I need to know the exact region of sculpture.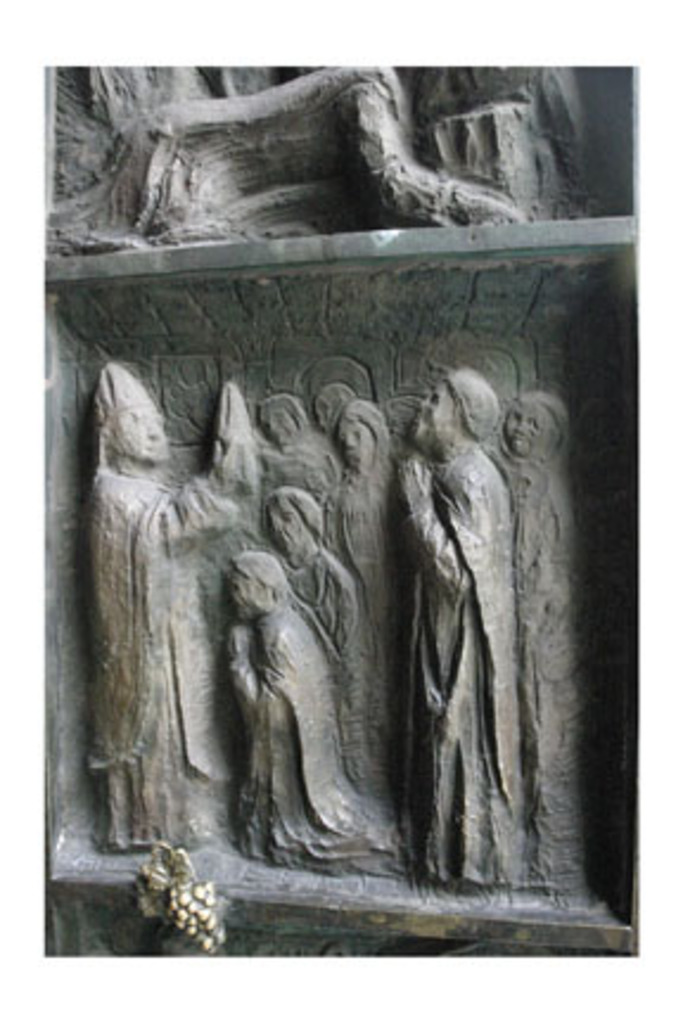
Region: 413 372 534 894.
